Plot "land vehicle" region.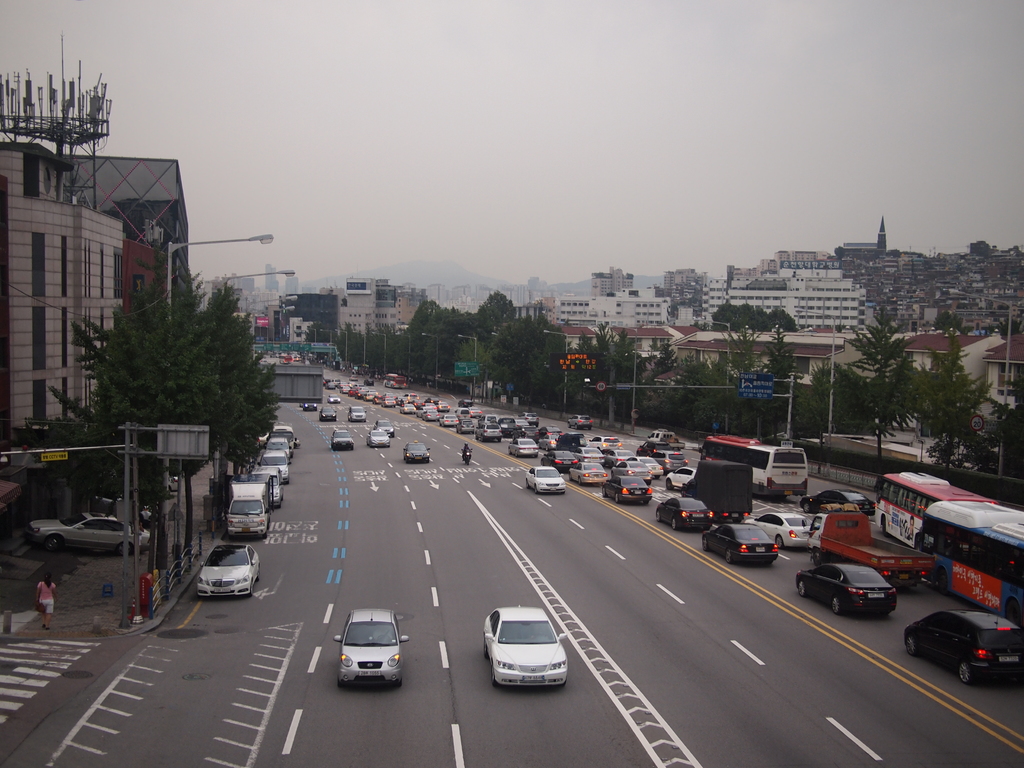
Plotted at x1=272 y1=428 x2=293 y2=452.
